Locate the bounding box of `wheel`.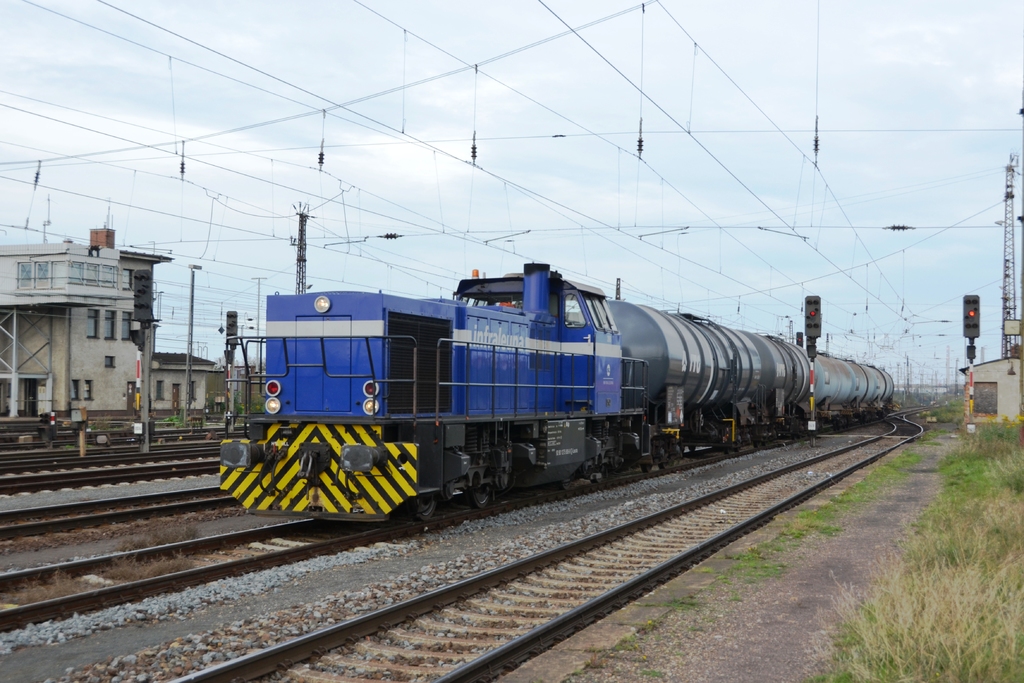
Bounding box: bbox=(468, 486, 495, 507).
